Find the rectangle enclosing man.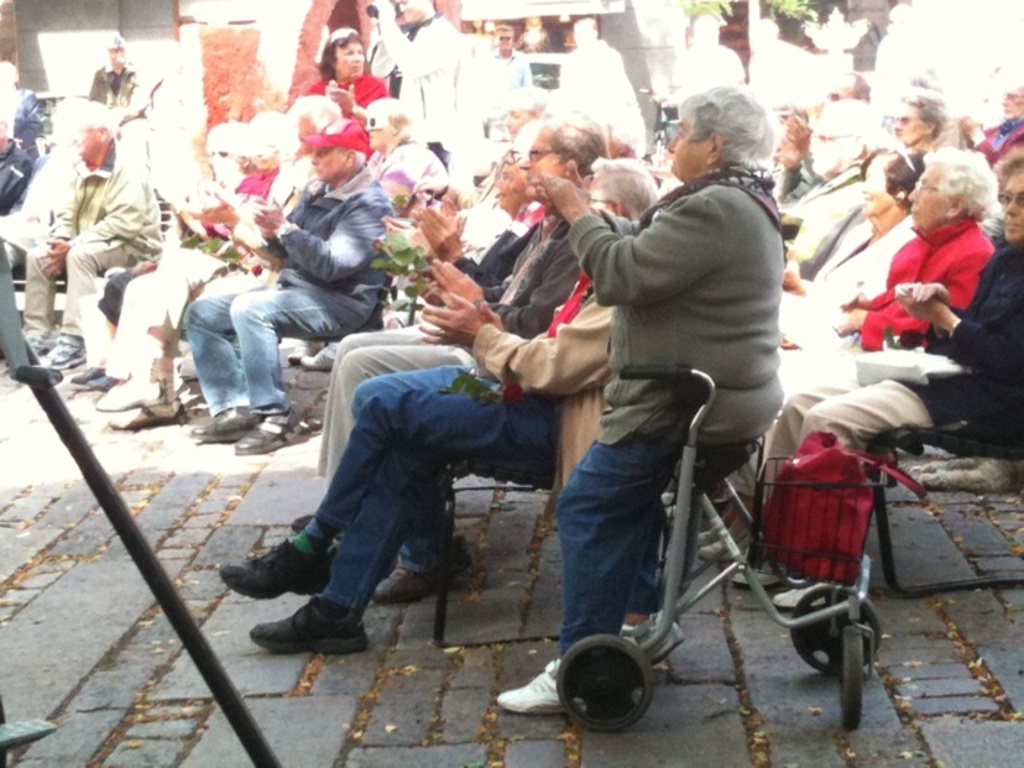
310:107:614:617.
